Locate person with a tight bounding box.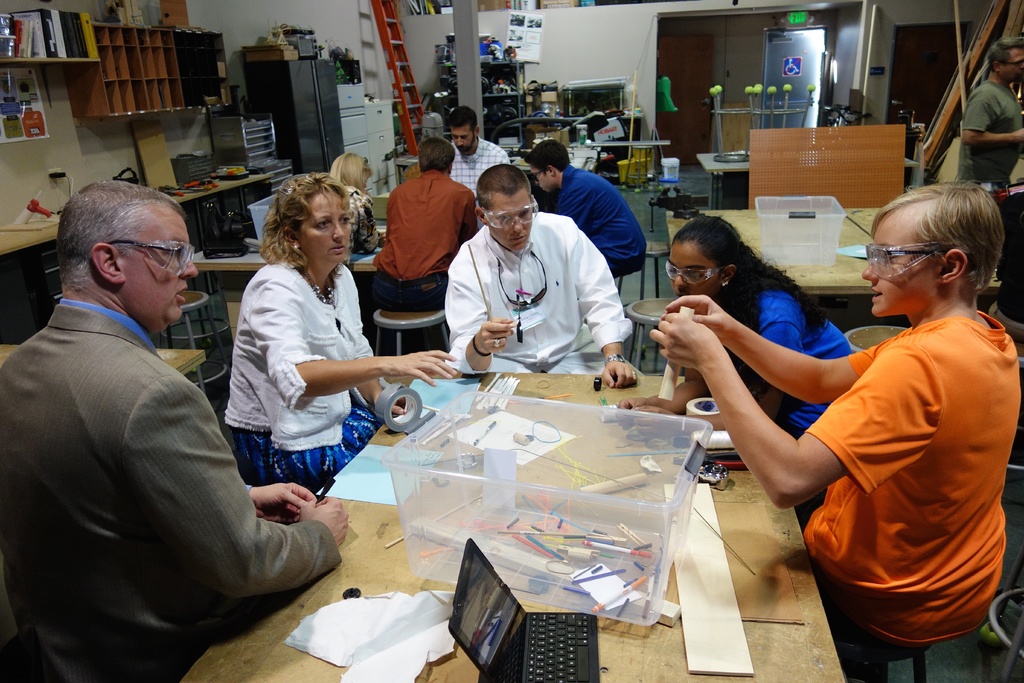
rect(372, 136, 478, 309).
